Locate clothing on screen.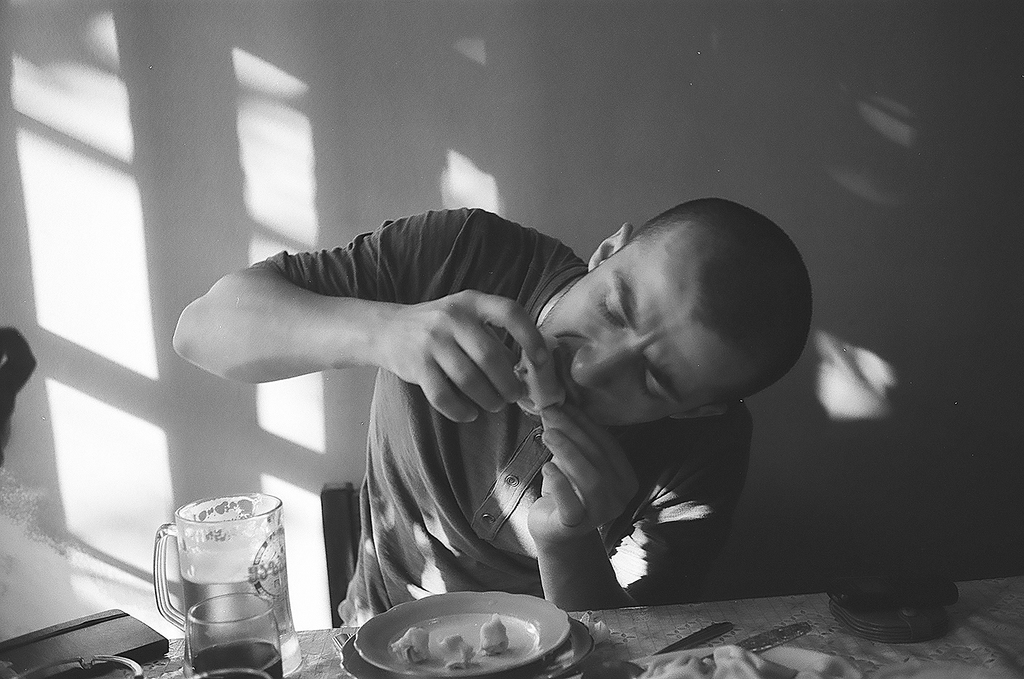
On screen at 201 135 831 621.
